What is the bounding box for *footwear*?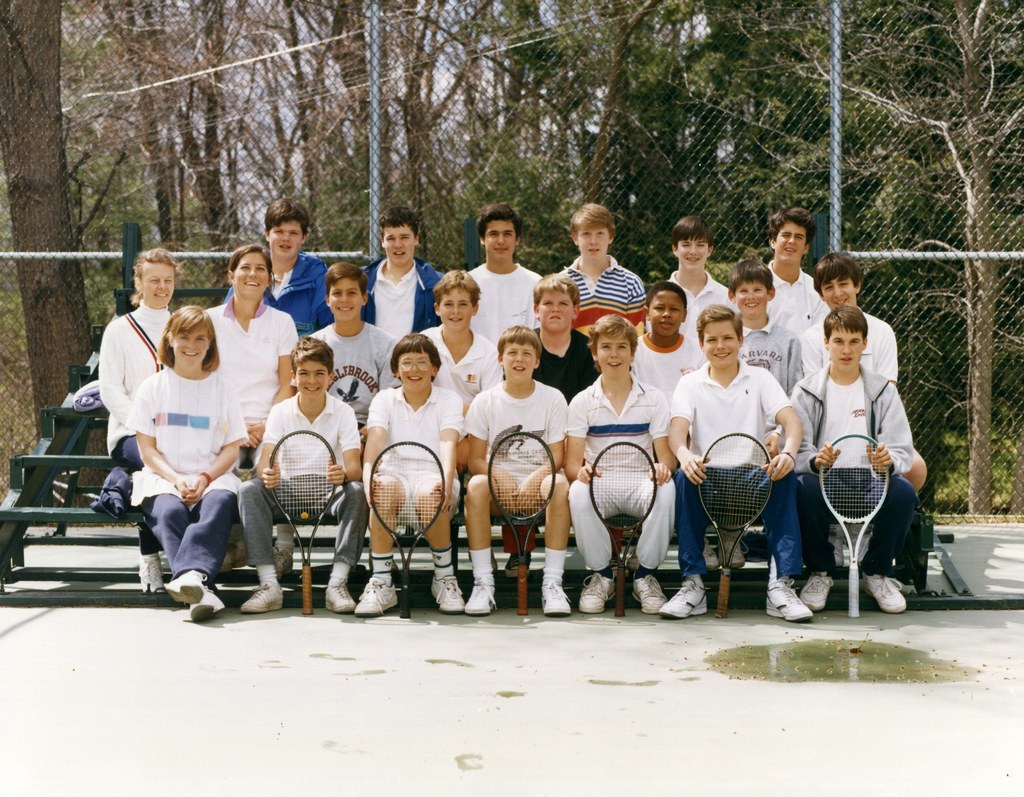
detection(325, 582, 357, 614).
